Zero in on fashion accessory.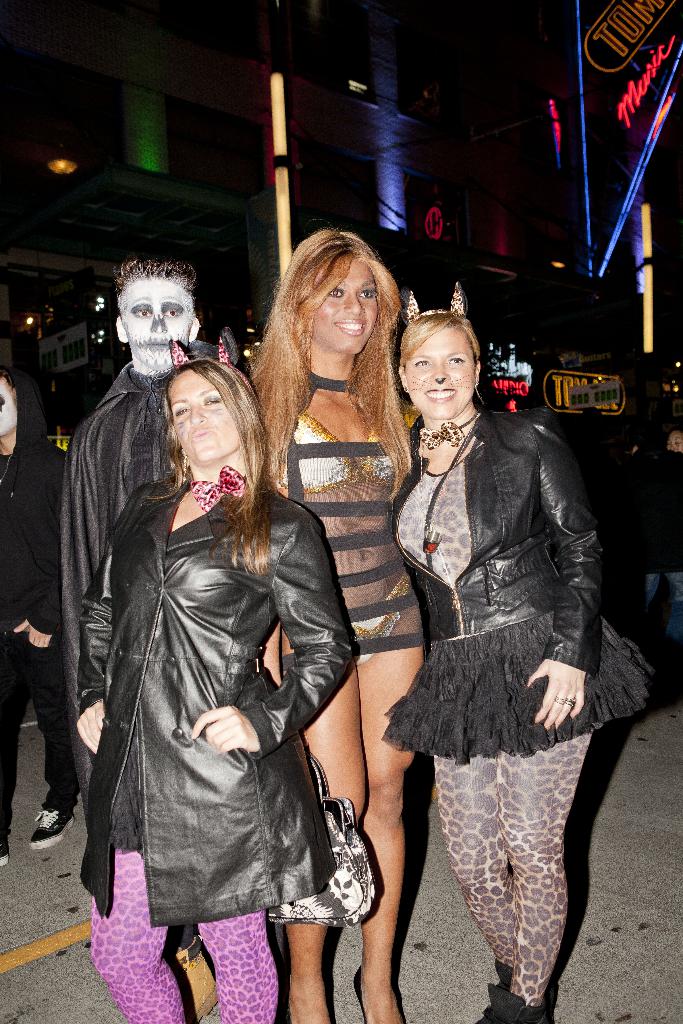
Zeroed in: {"left": 171, "top": 321, "right": 255, "bottom": 369}.
